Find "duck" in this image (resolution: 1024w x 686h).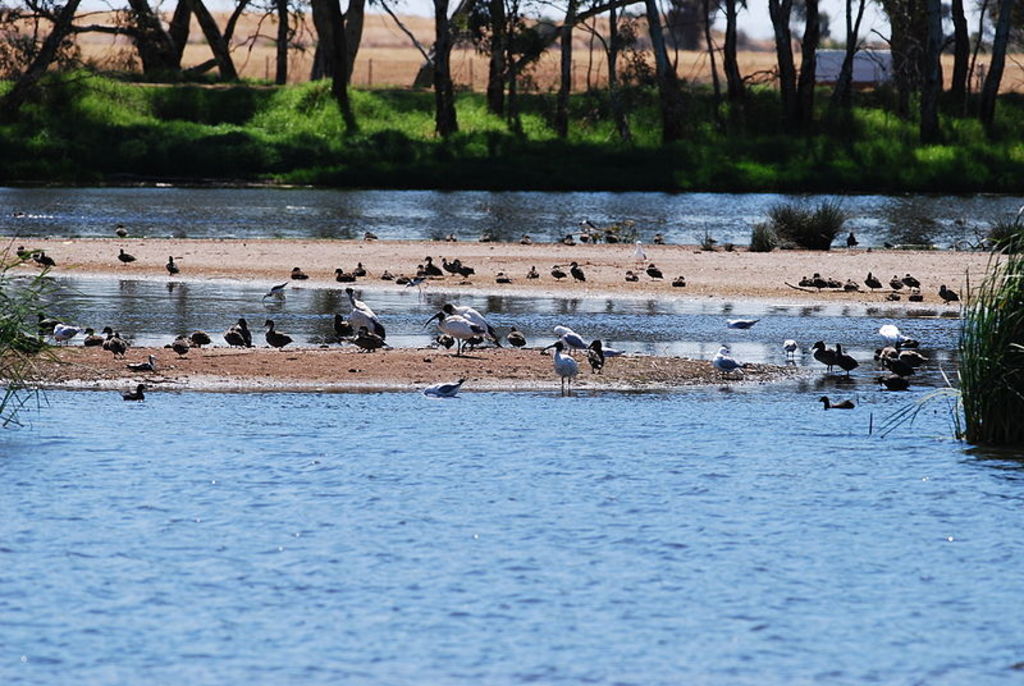
232 316 253 351.
